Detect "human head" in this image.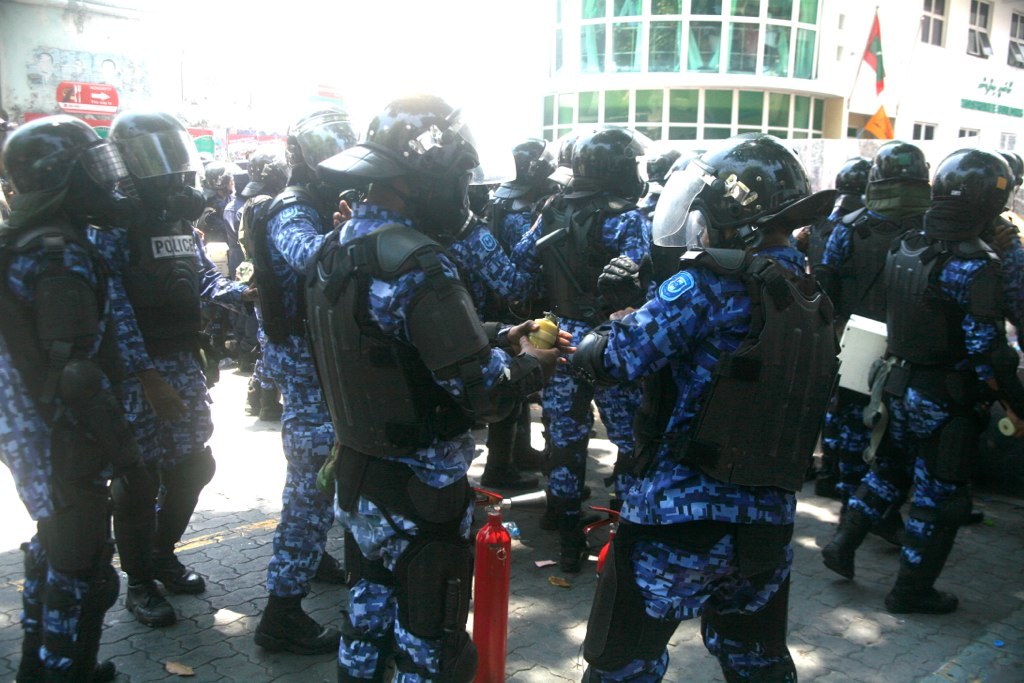
Detection: [277, 100, 360, 192].
